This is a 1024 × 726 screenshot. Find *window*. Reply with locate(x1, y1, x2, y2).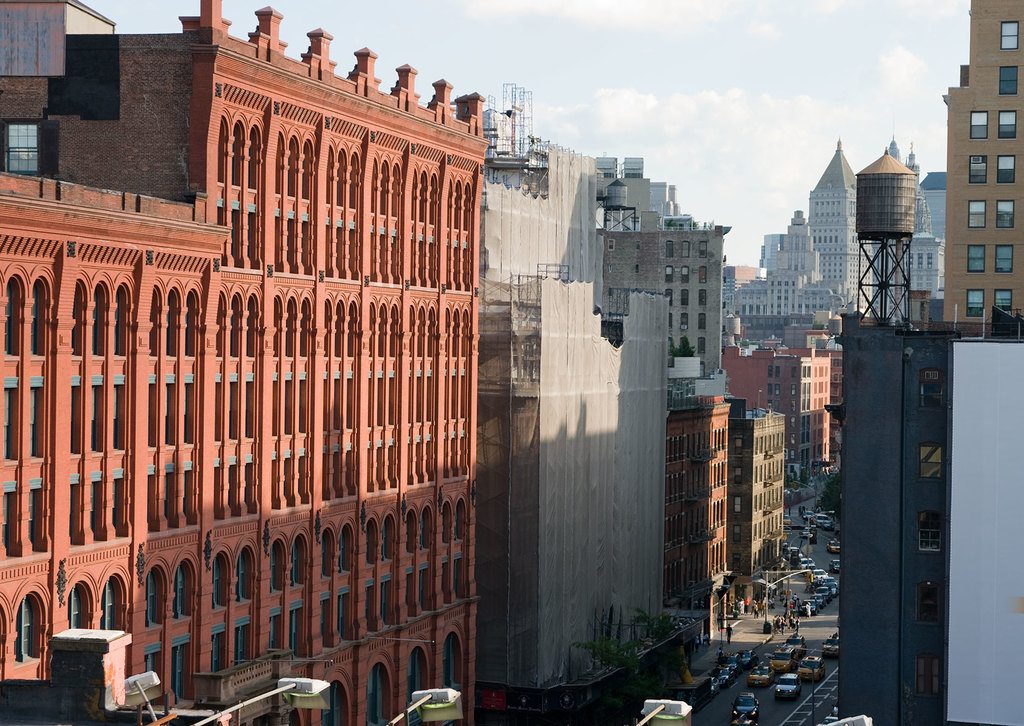
locate(274, 290, 308, 359).
